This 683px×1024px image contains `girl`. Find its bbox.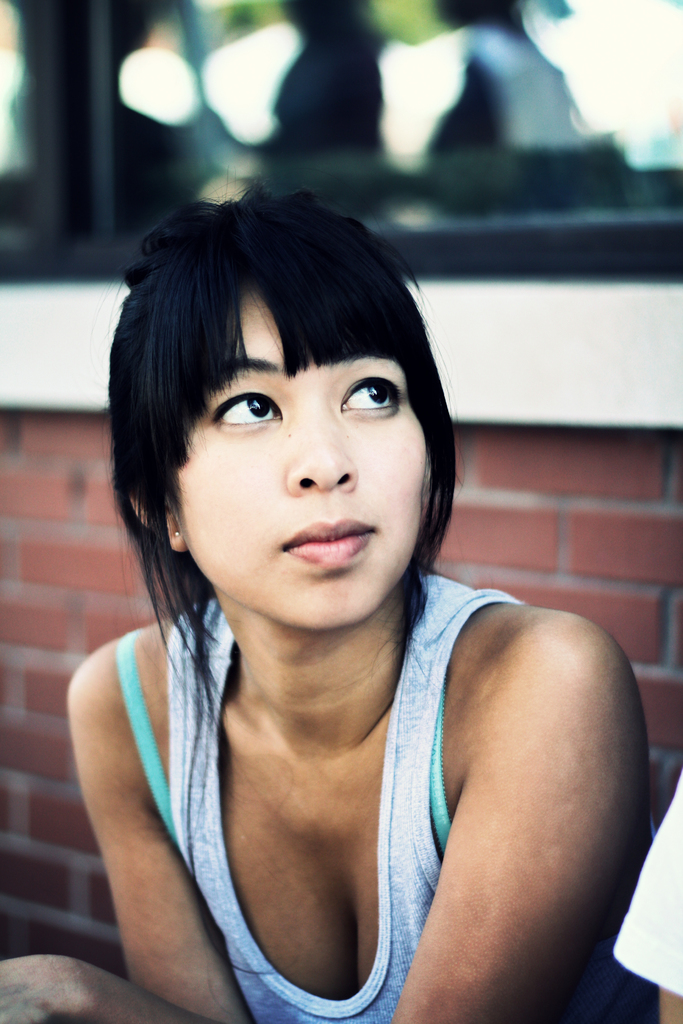
bbox=(69, 185, 670, 1023).
